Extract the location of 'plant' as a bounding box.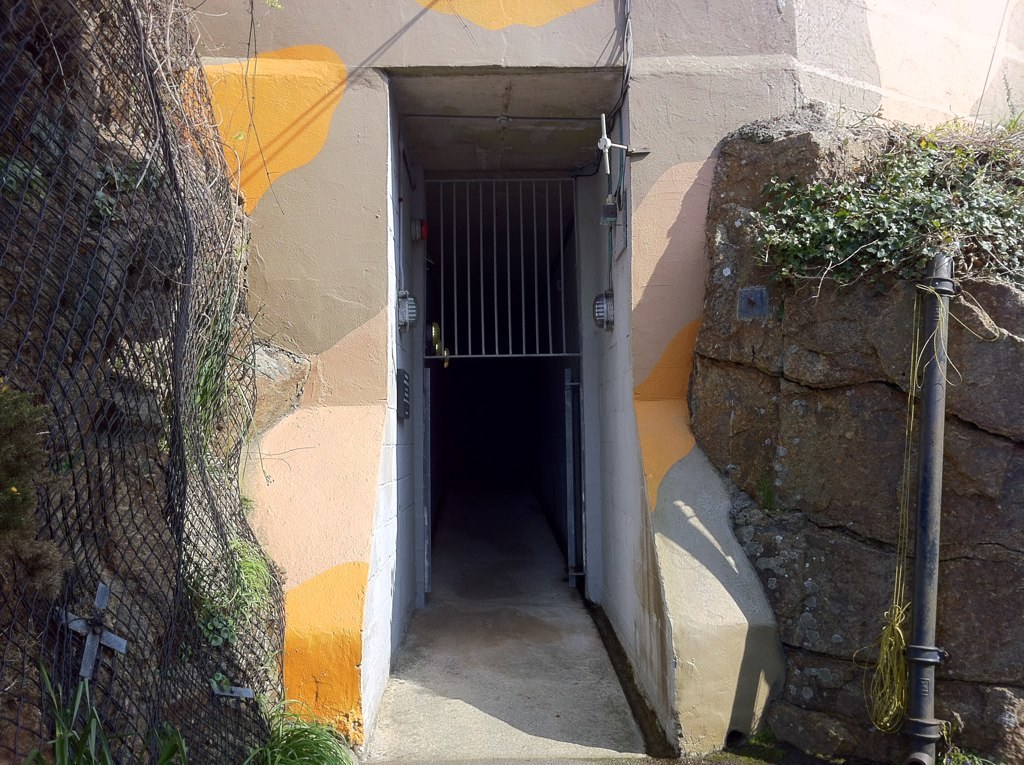
l=241, t=698, r=349, b=764.
